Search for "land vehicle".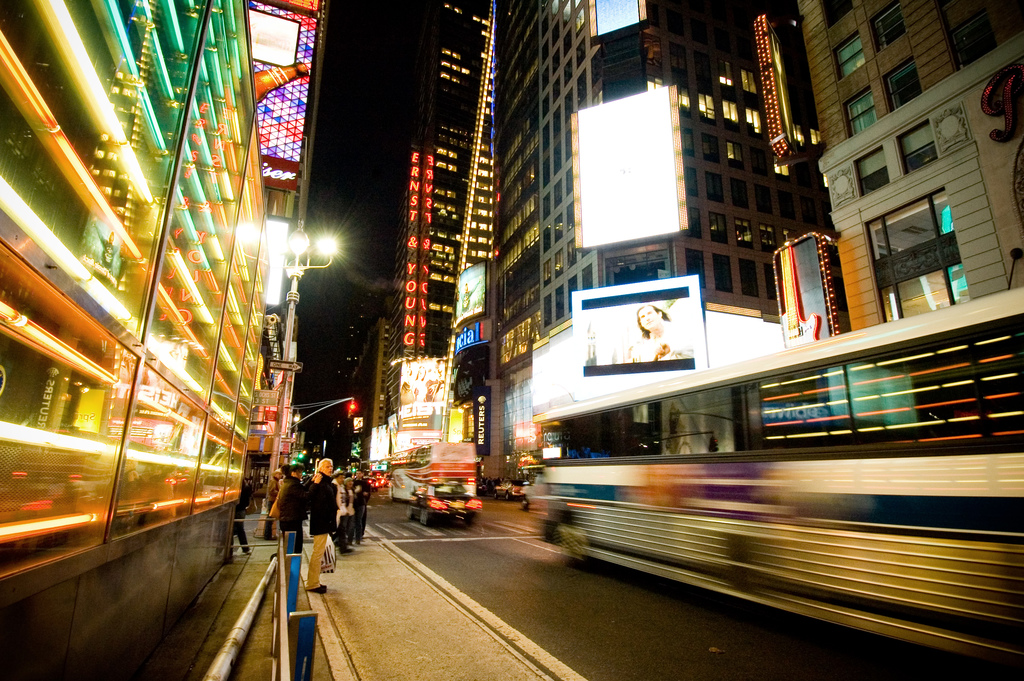
Found at bbox=[532, 290, 1023, 668].
